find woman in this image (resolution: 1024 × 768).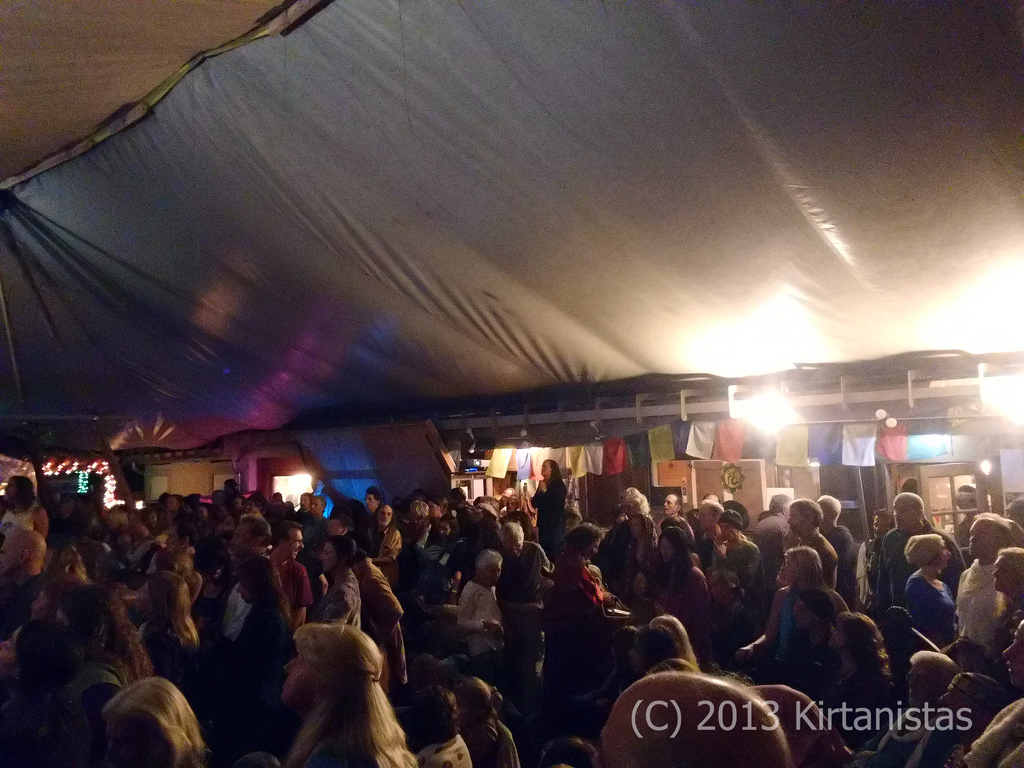
x1=948, y1=611, x2=1023, y2=767.
